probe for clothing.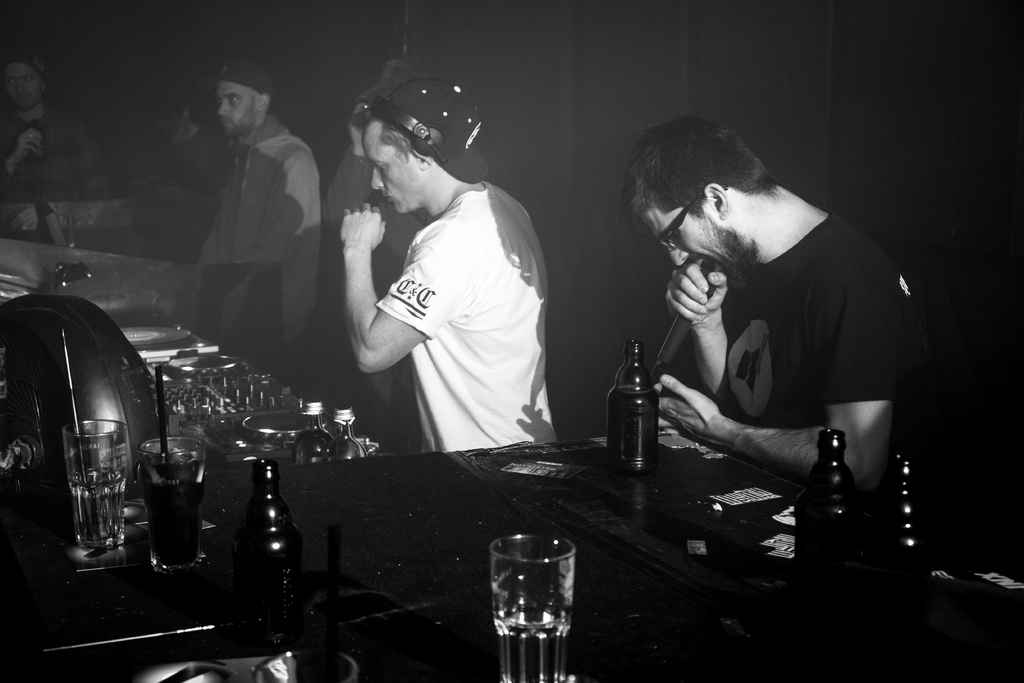
Probe result: [x1=686, y1=206, x2=918, y2=428].
